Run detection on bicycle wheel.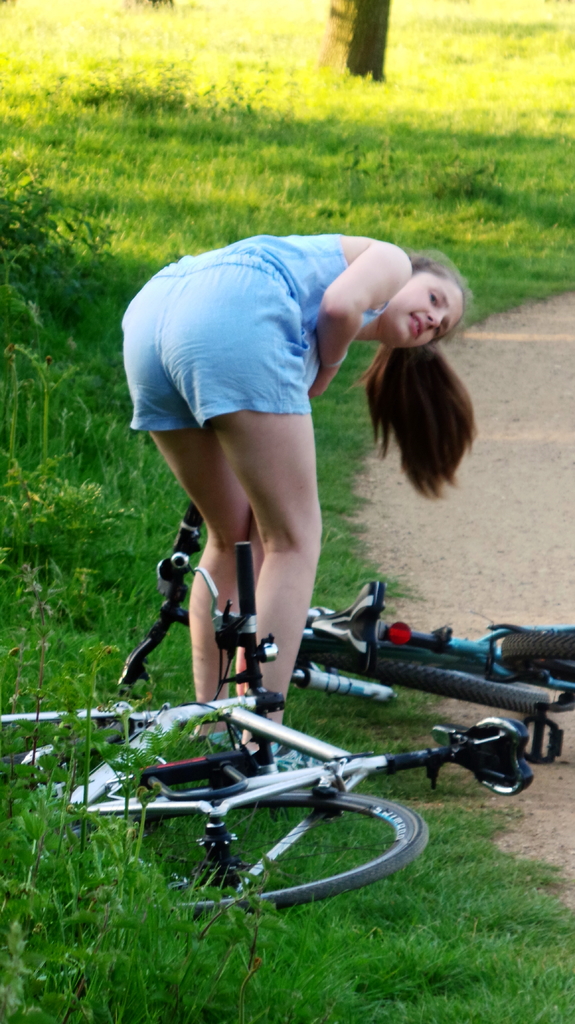
Result: <region>189, 800, 433, 905</region>.
